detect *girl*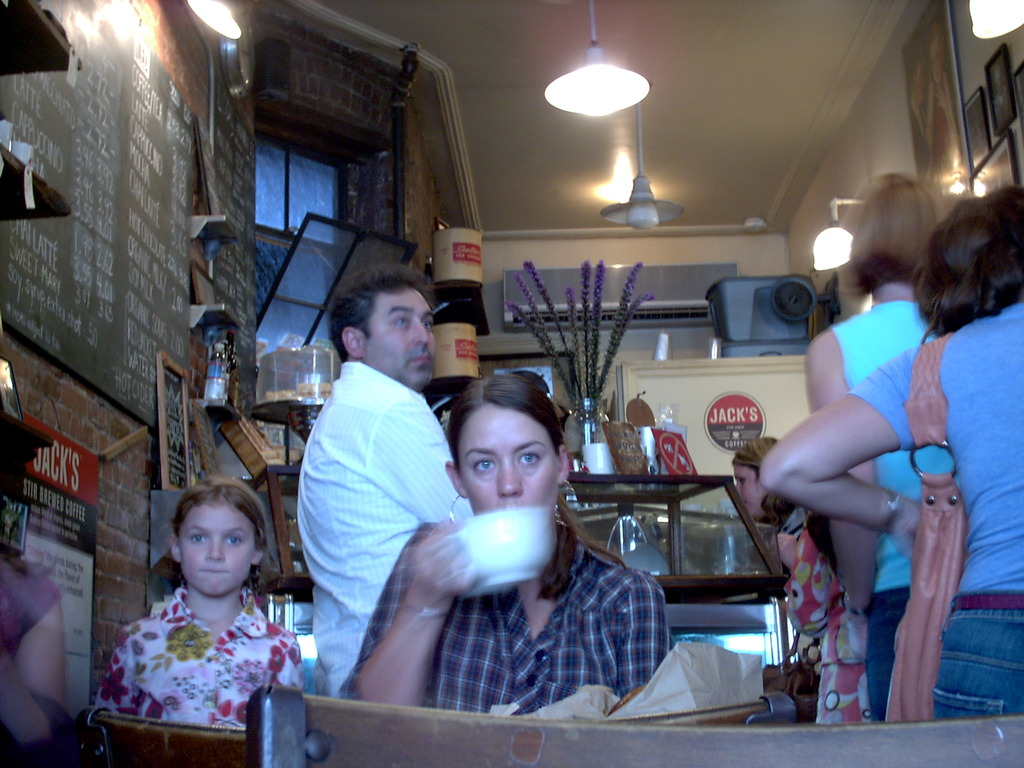
x1=734, y1=432, x2=870, y2=719
